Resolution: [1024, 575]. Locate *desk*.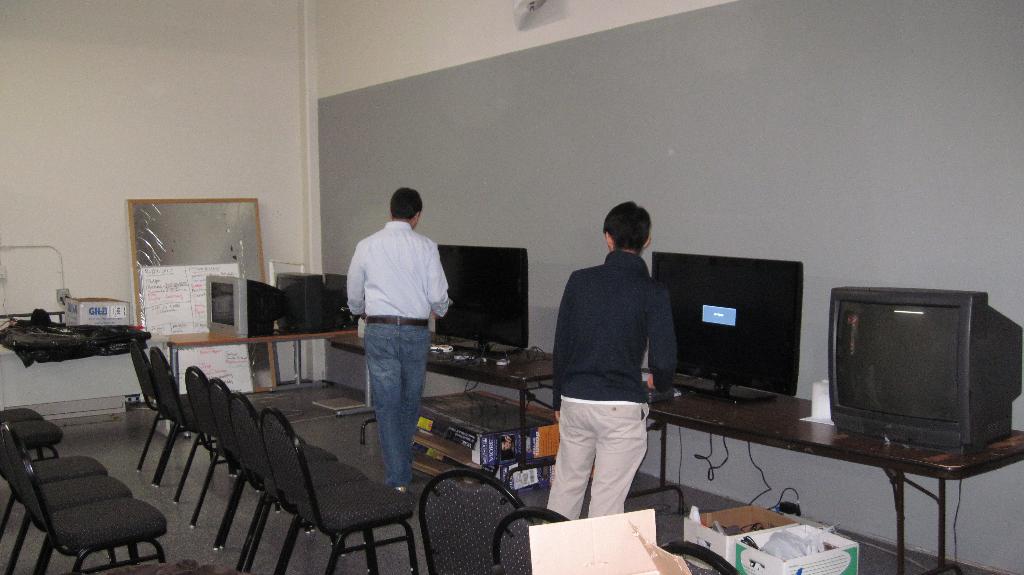
x1=159, y1=323, x2=360, y2=383.
